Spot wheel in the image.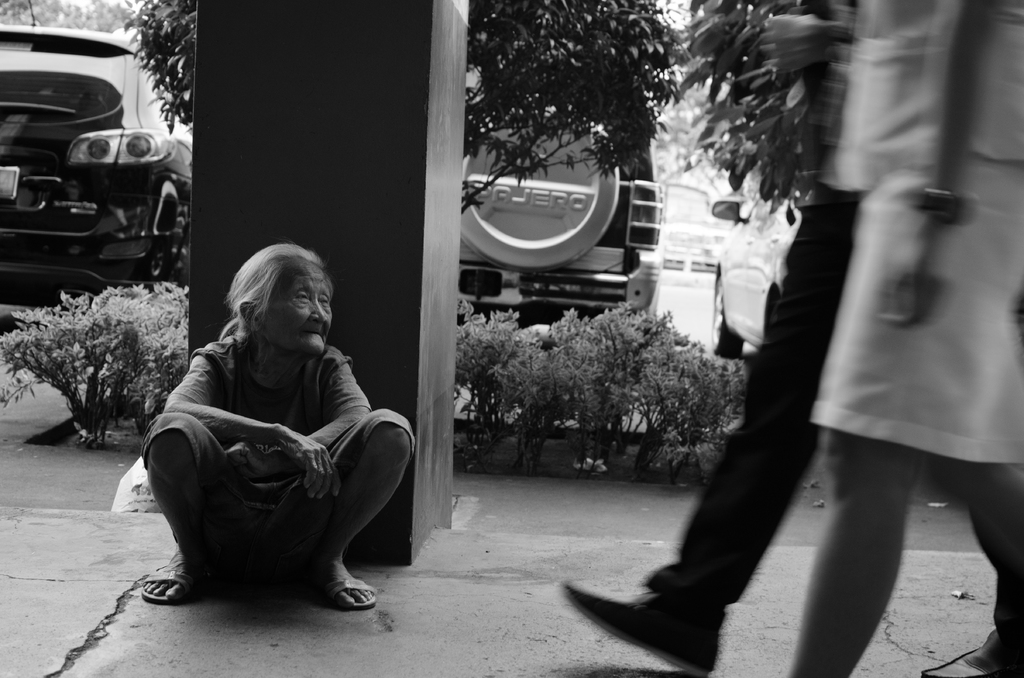
wheel found at 711/273/746/360.
